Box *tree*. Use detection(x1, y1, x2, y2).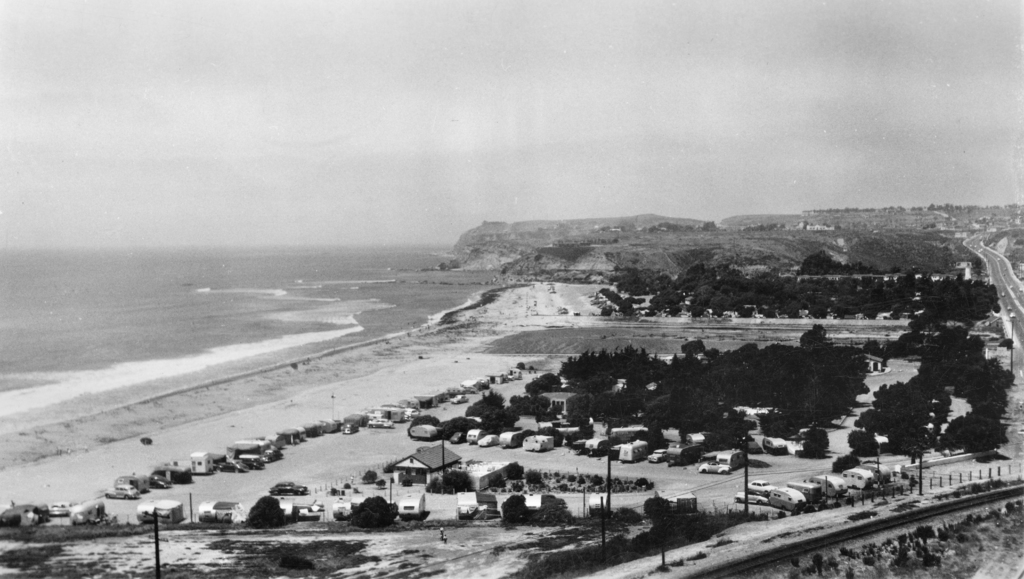
detection(507, 460, 525, 479).
